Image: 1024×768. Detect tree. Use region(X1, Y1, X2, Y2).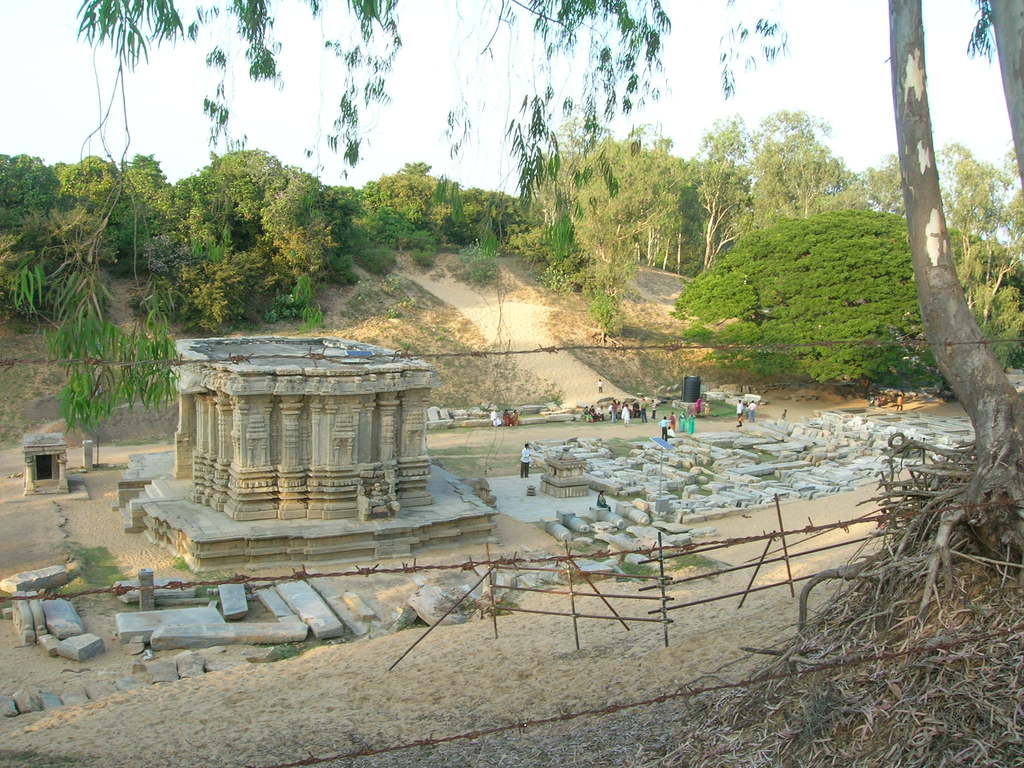
region(933, 141, 1018, 220).
